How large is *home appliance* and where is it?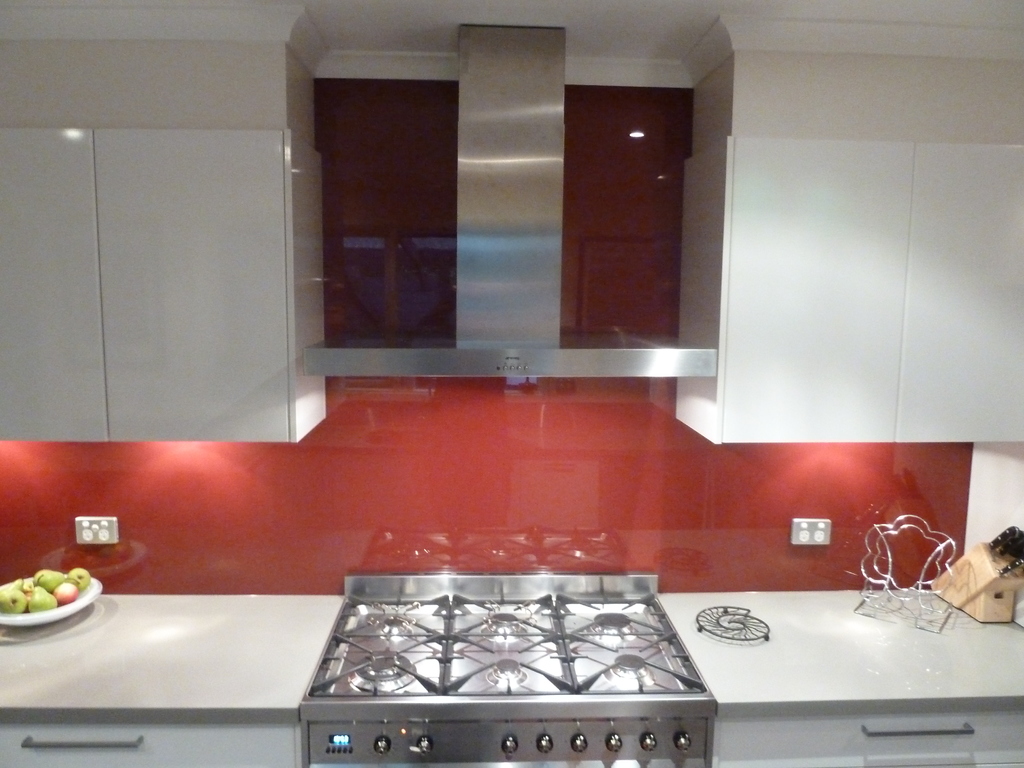
Bounding box: left=293, top=566, right=719, bottom=767.
